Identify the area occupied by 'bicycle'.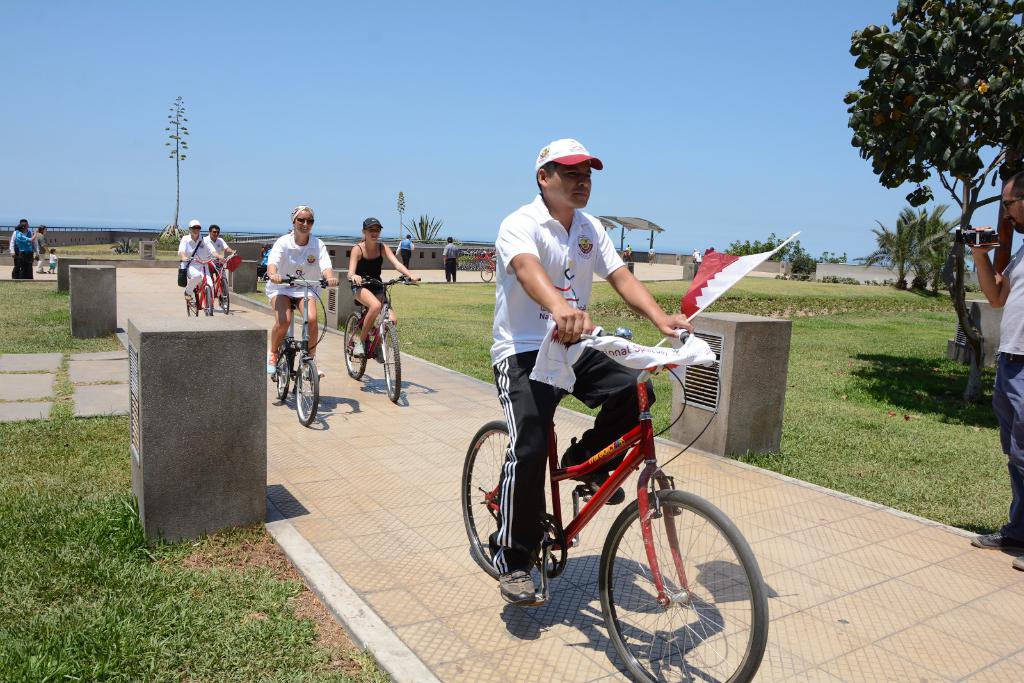
Area: <bbox>262, 255, 326, 433</bbox>.
